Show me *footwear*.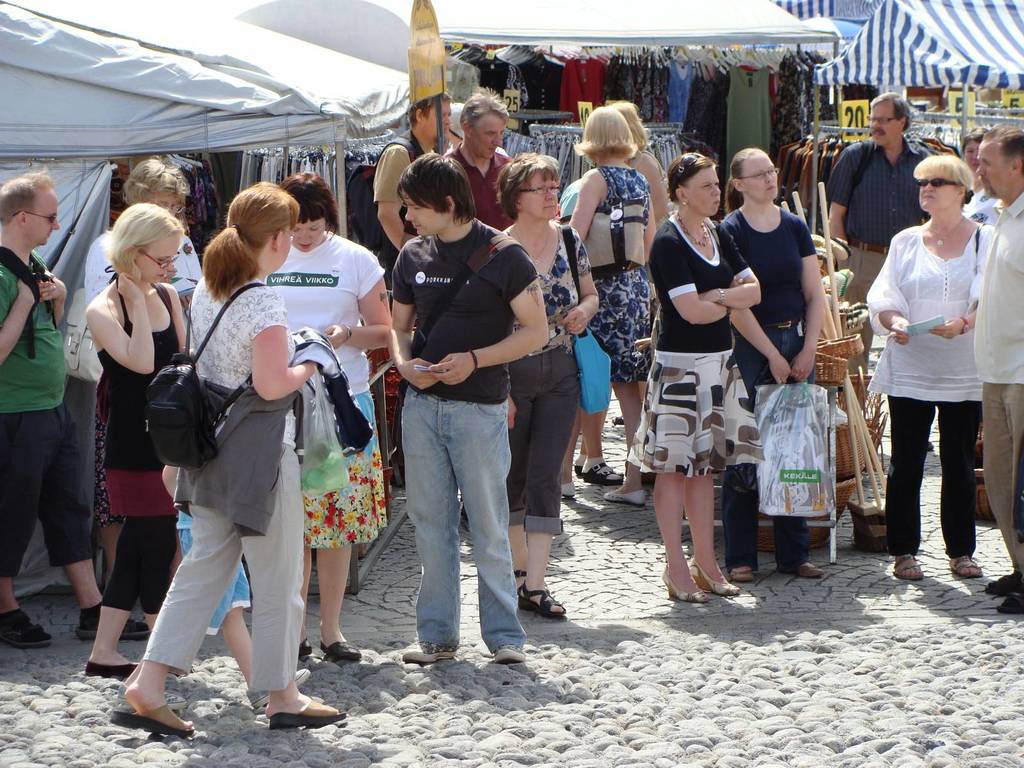
*footwear* is here: detection(662, 565, 708, 598).
